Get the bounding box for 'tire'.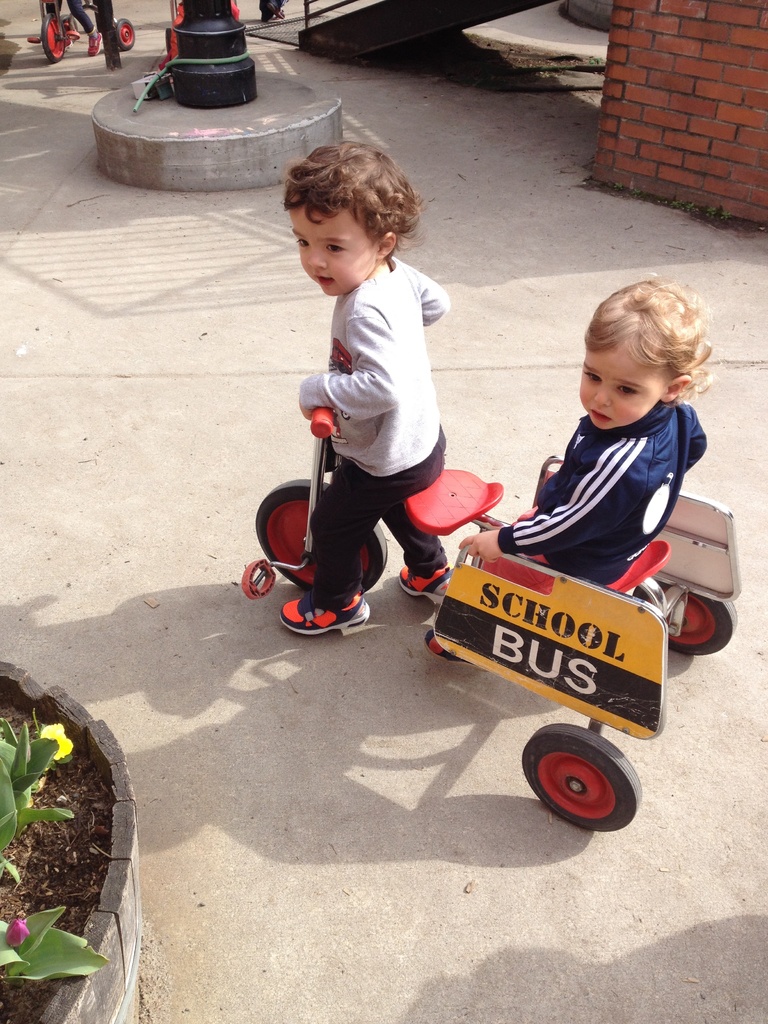
bbox=[118, 18, 135, 49].
